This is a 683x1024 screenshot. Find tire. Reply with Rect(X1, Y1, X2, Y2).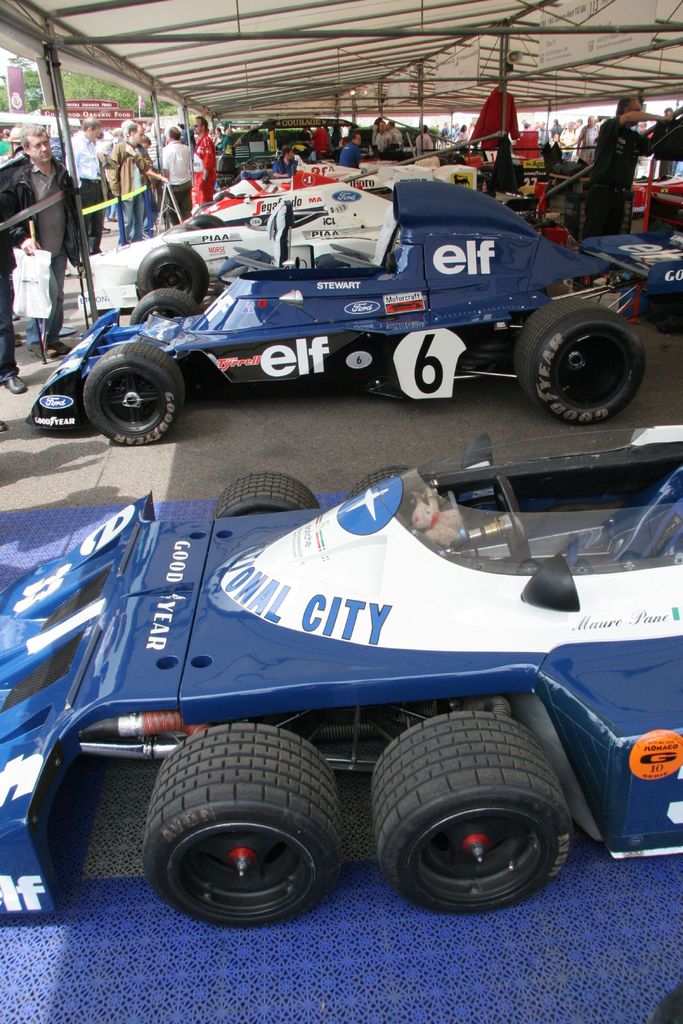
Rect(193, 203, 215, 211).
